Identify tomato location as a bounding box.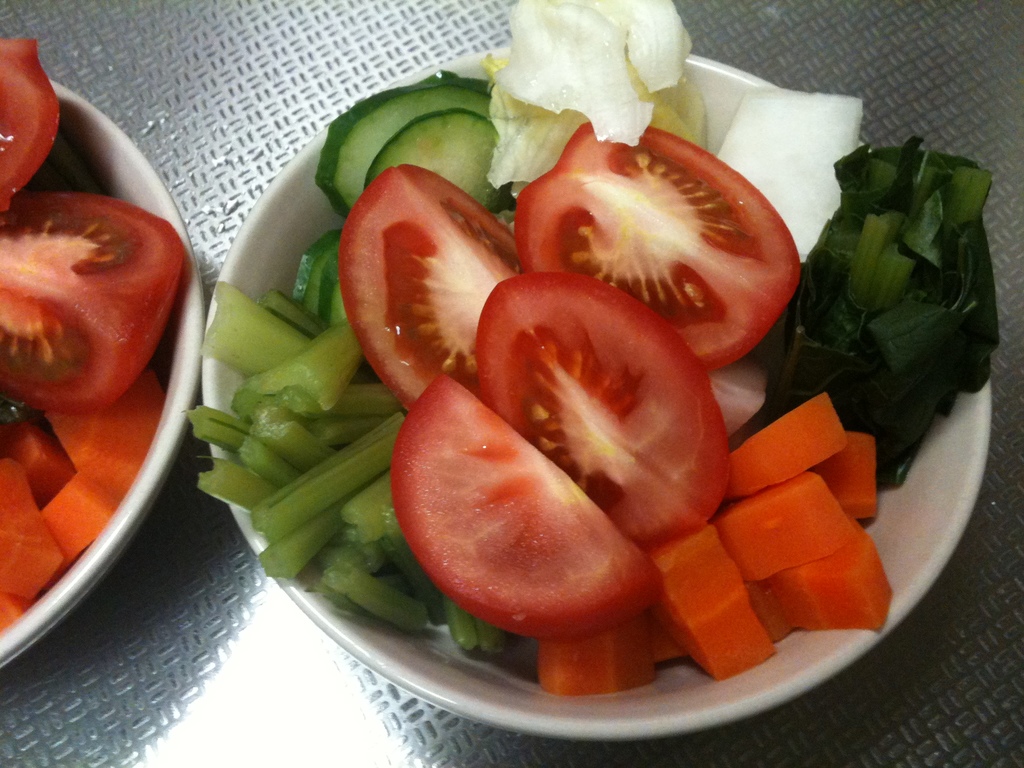
<region>508, 115, 794, 378</region>.
